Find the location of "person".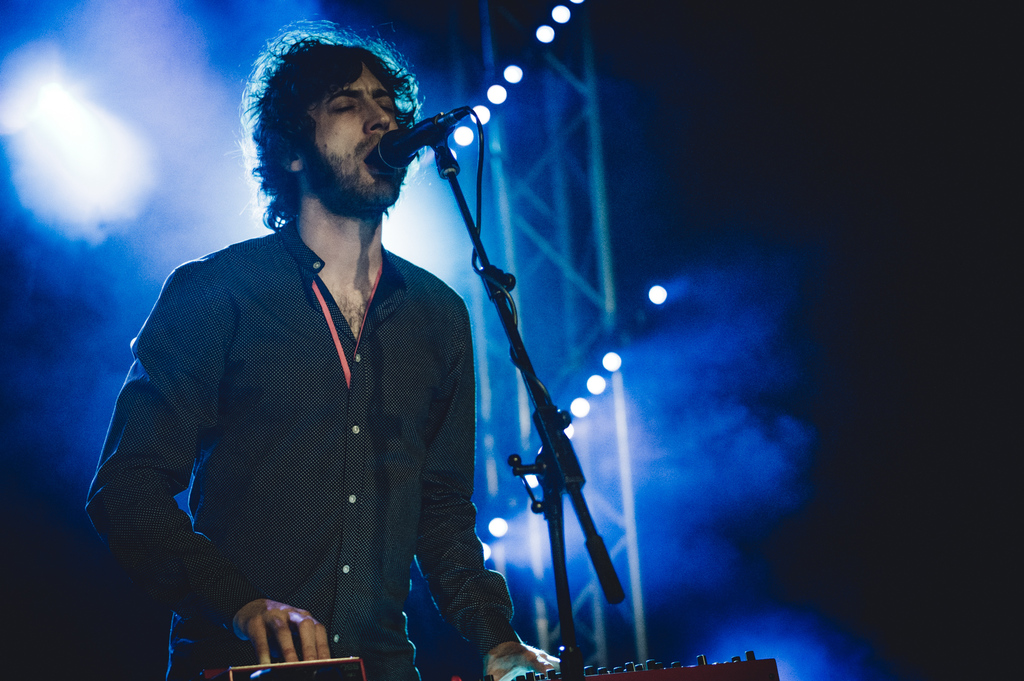
Location: x1=90, y1=11, x2=574, y2=680.
